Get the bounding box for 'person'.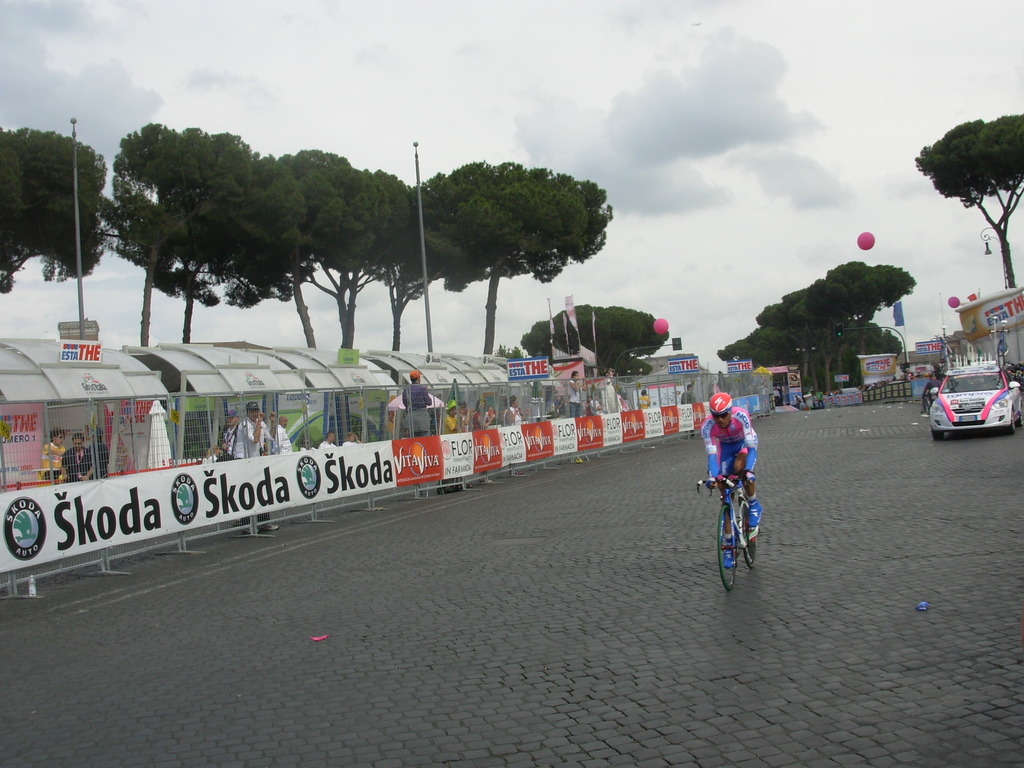
l=634, t=390, r=655, b=410.
